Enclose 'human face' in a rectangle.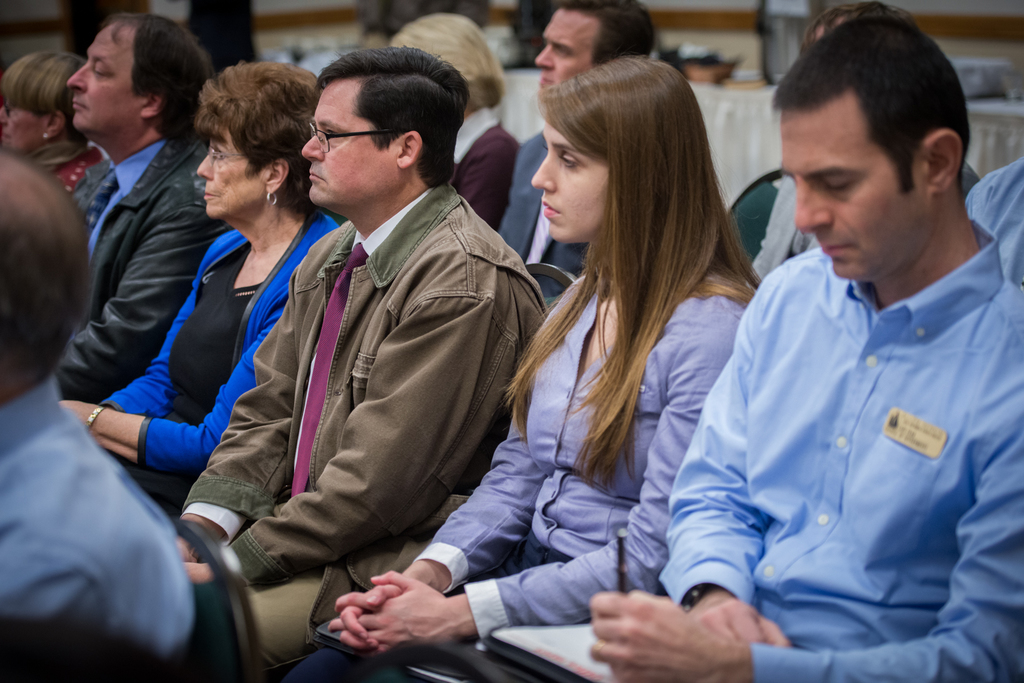
530,118,609,246.
